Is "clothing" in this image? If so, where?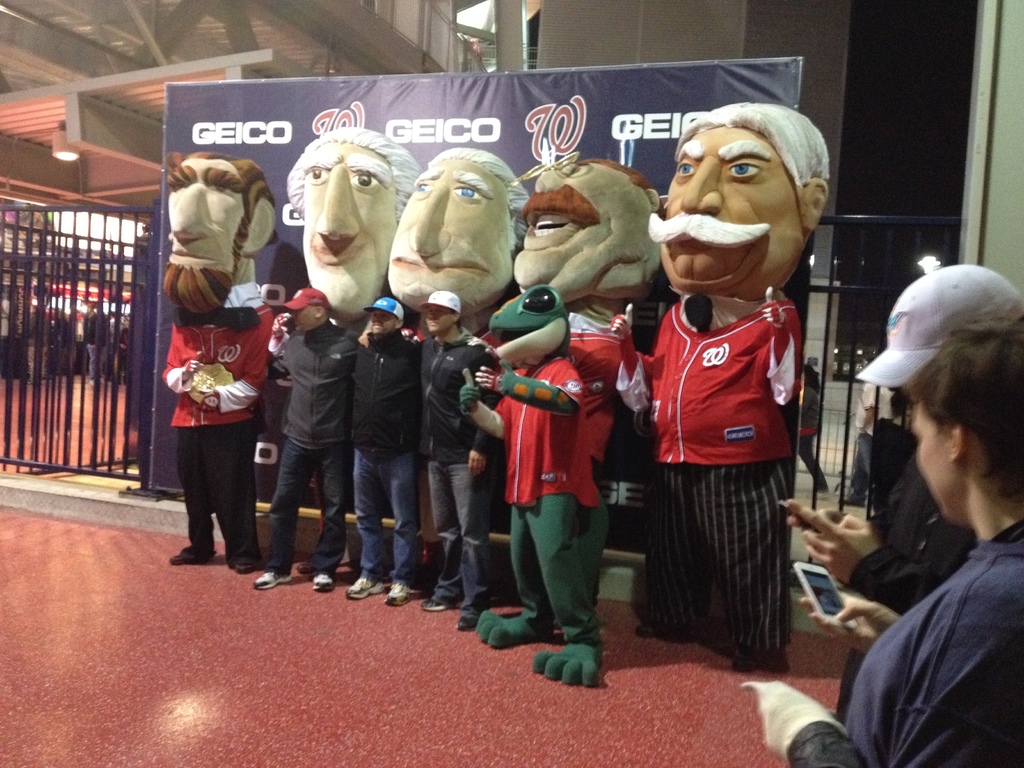
Yes, at {"left": 422, "top": 326, "right": 497, "bottom": 616}.
